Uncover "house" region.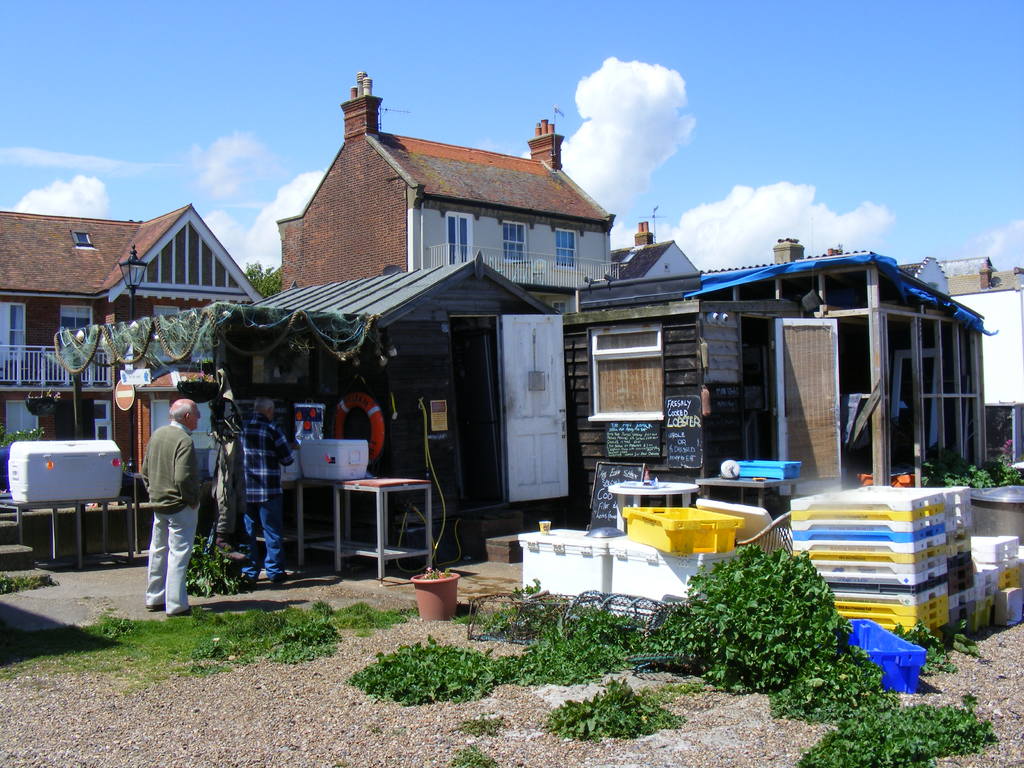
Uncovered: 0 200 265 502.
